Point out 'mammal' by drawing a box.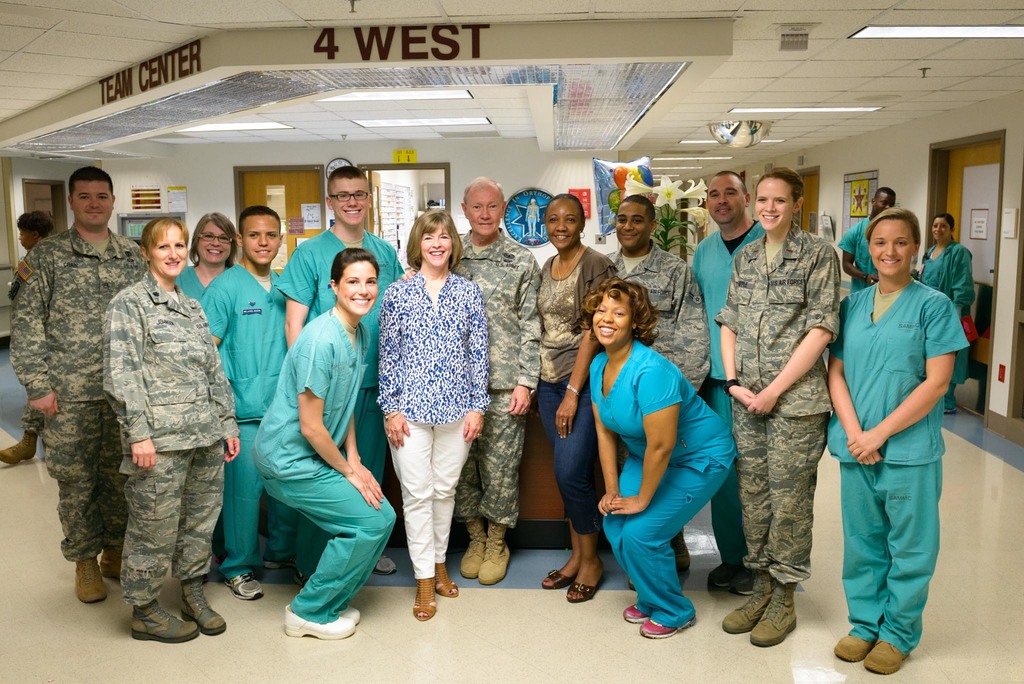
rect(101, 216, 241, 642).
